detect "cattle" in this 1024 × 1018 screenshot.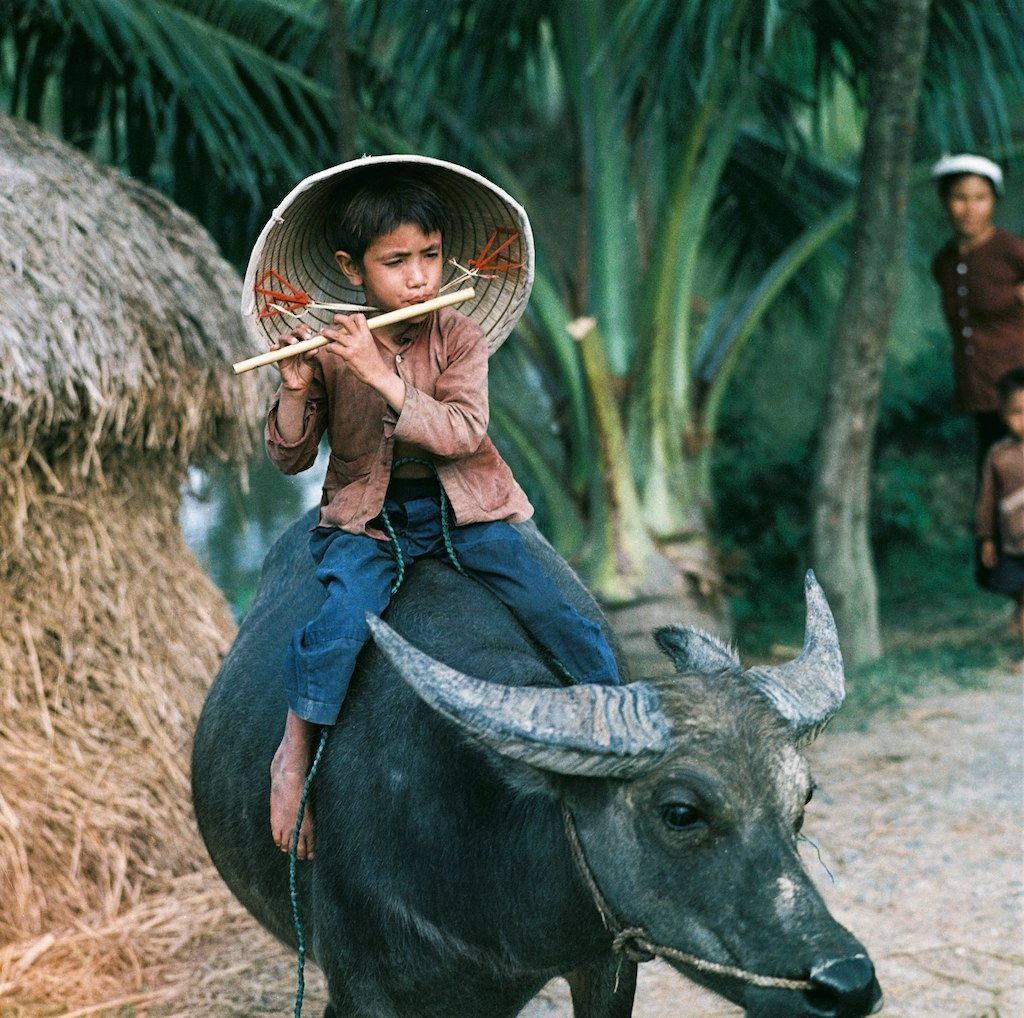
Detection: box(196, 561, 860, 1017).
